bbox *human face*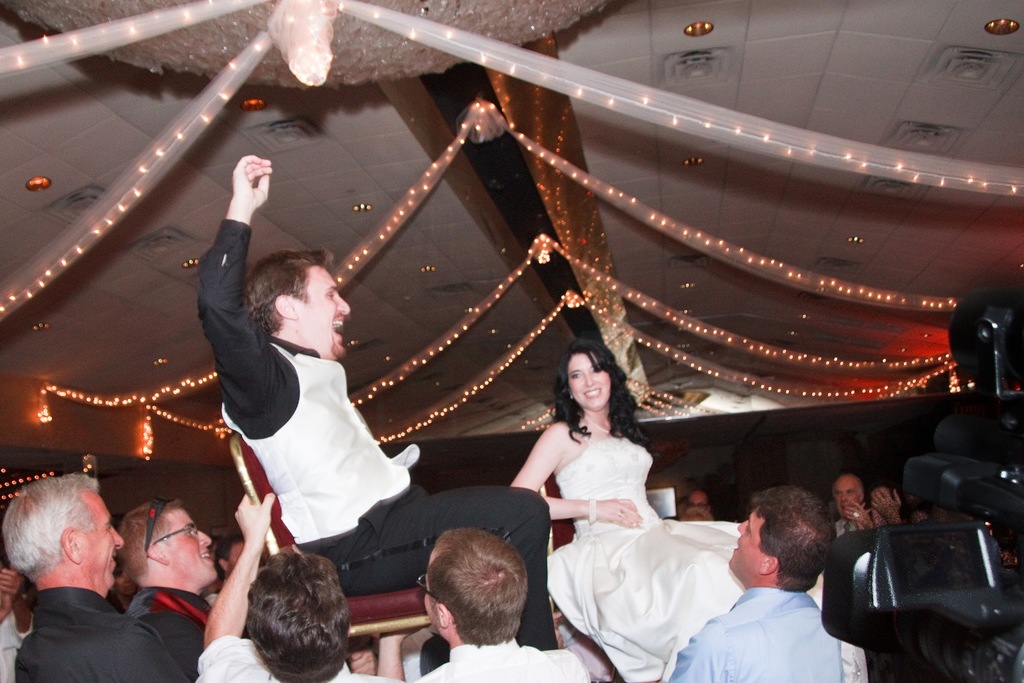
568/354/611/411
